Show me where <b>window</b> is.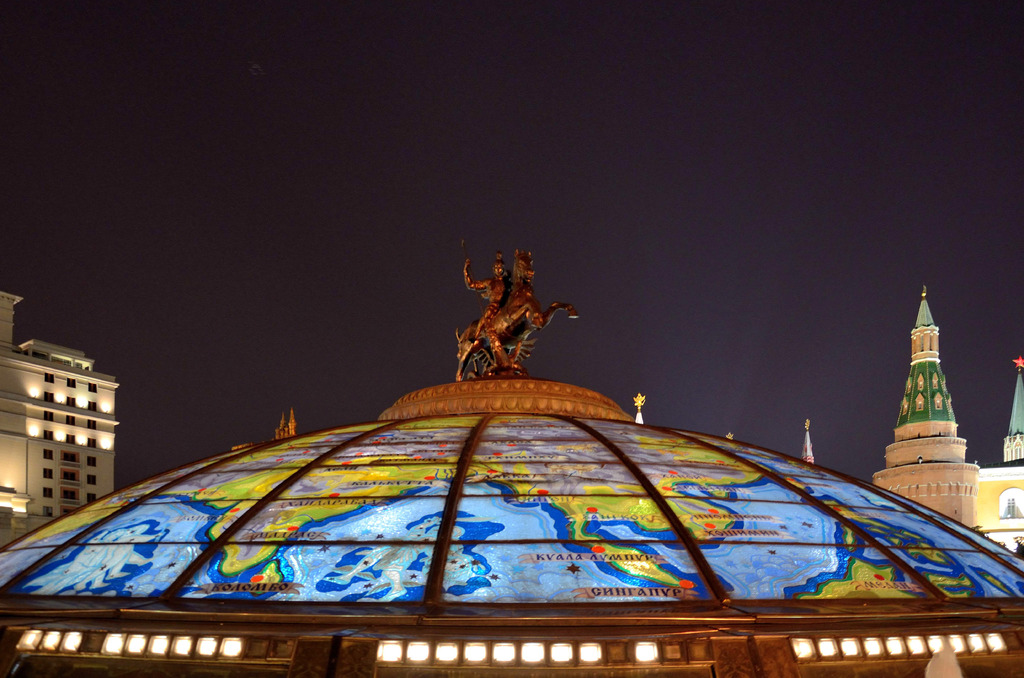
<b>window</b> is at 66, 394, 76, 408.
